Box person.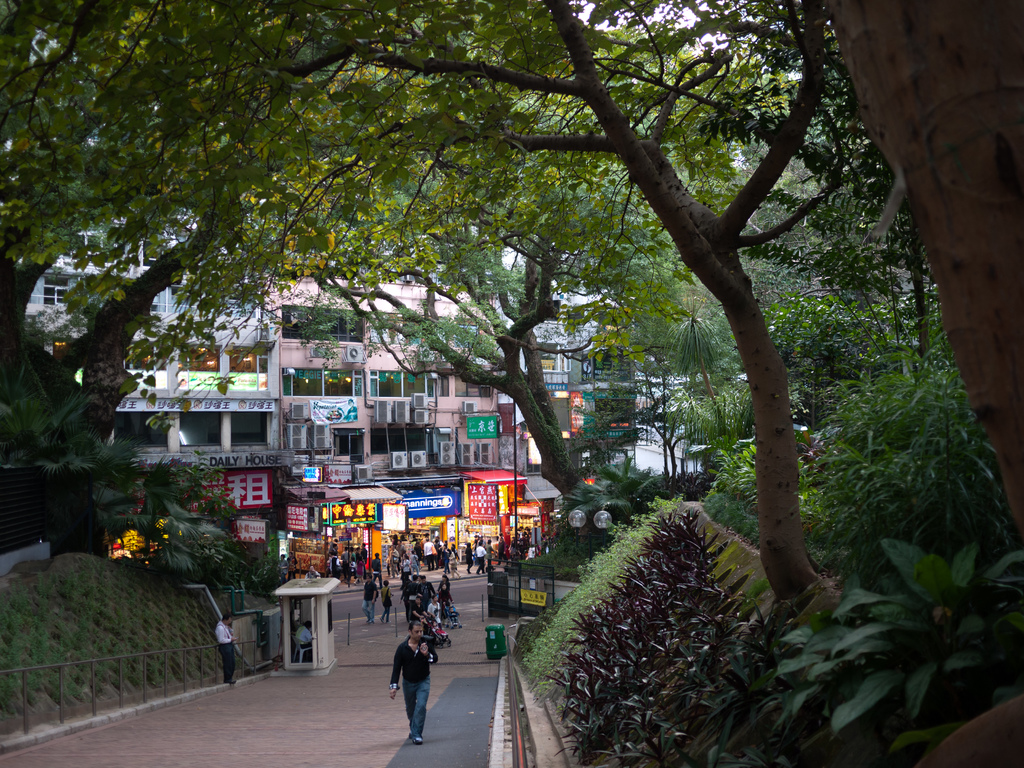
bbox=[397, 573, 407, 618].
